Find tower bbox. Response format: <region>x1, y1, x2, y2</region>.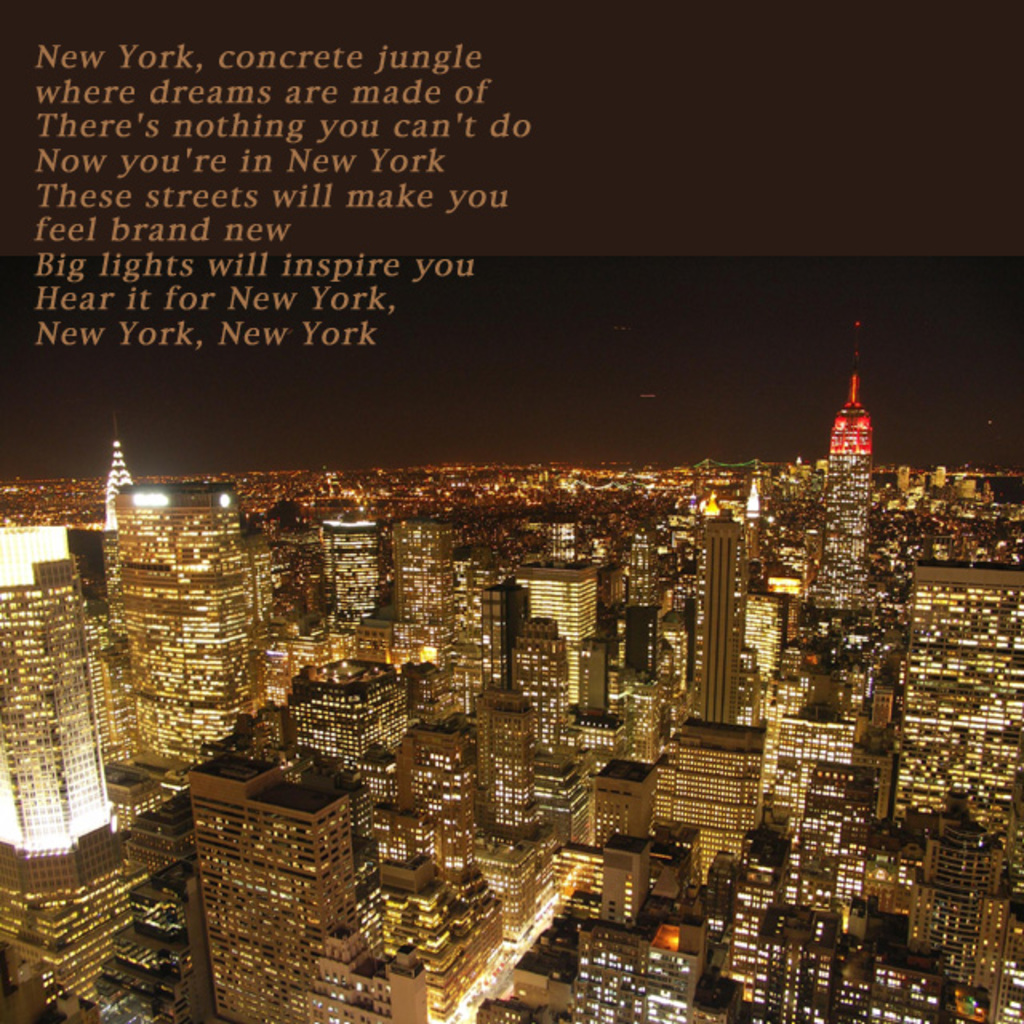
<region>685, 509, 758, 726</region>.
